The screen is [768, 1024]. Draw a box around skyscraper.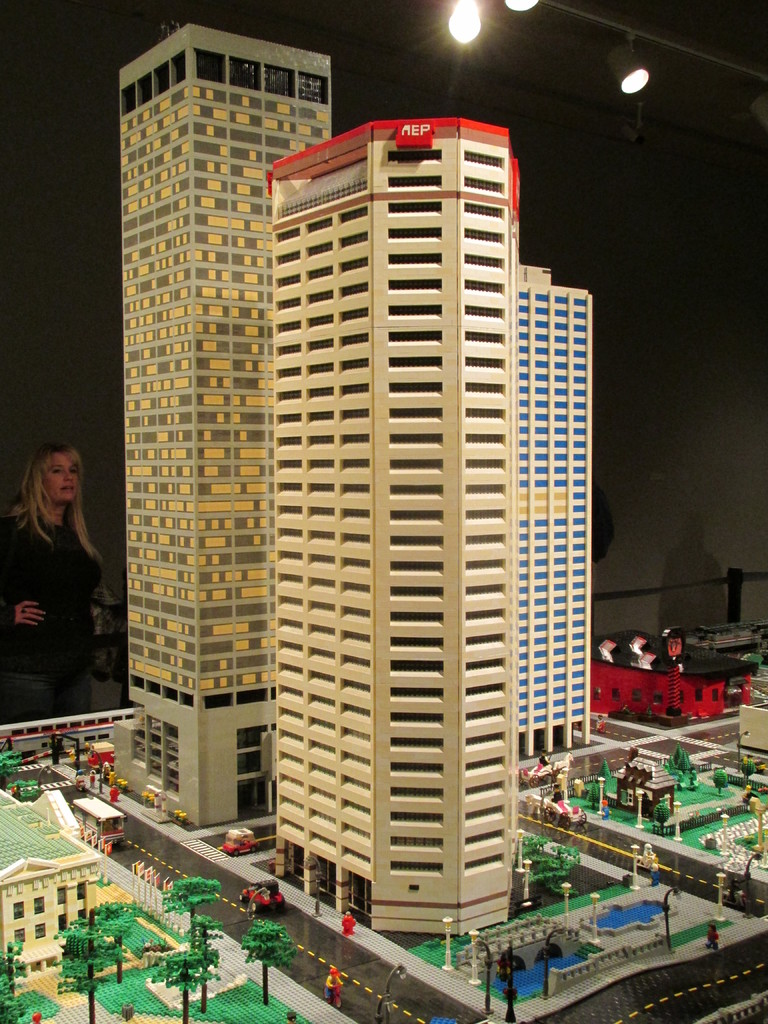
[left=524, top=251, right=596, bottom=756].
